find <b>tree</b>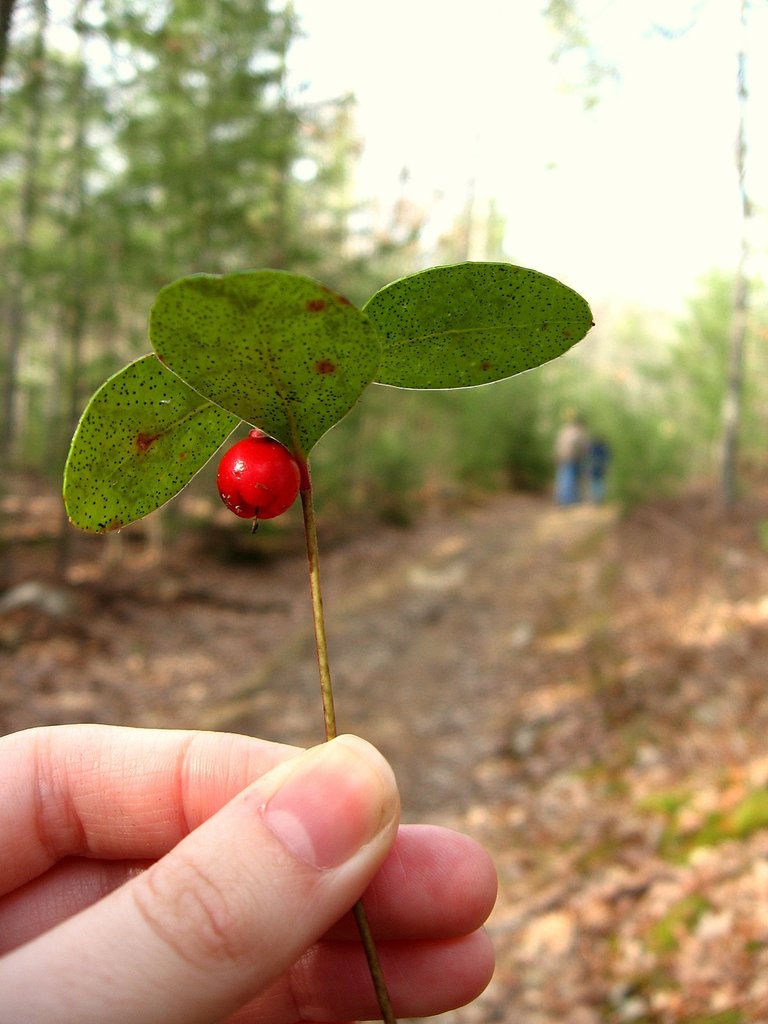
[726, 0, 767, 524]
